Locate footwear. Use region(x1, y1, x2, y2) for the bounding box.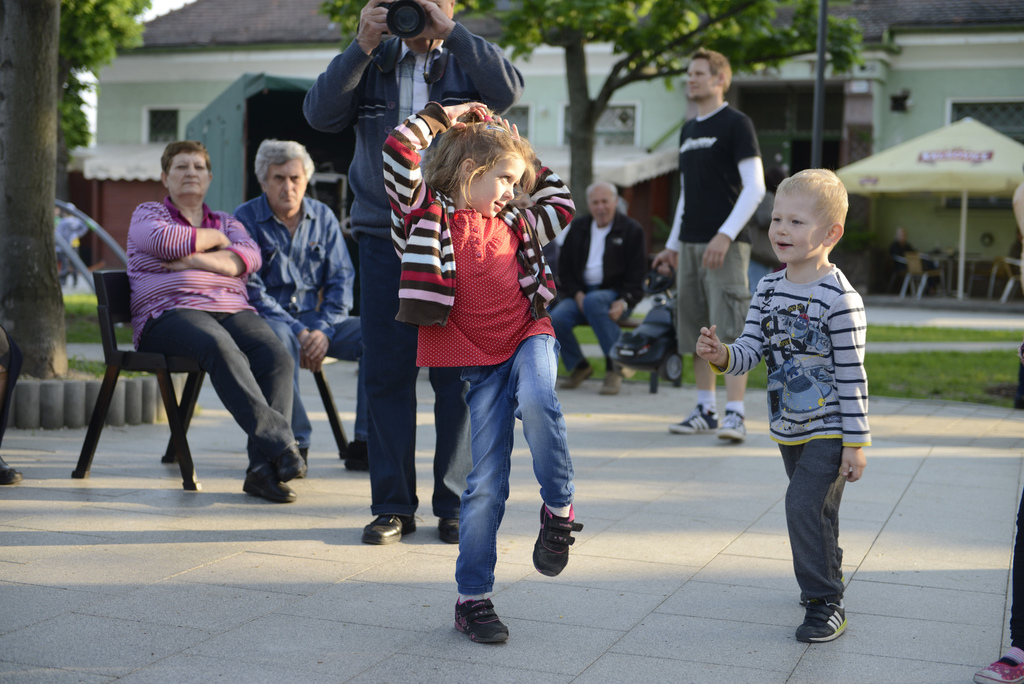
region(239, 467, 300, 507).
